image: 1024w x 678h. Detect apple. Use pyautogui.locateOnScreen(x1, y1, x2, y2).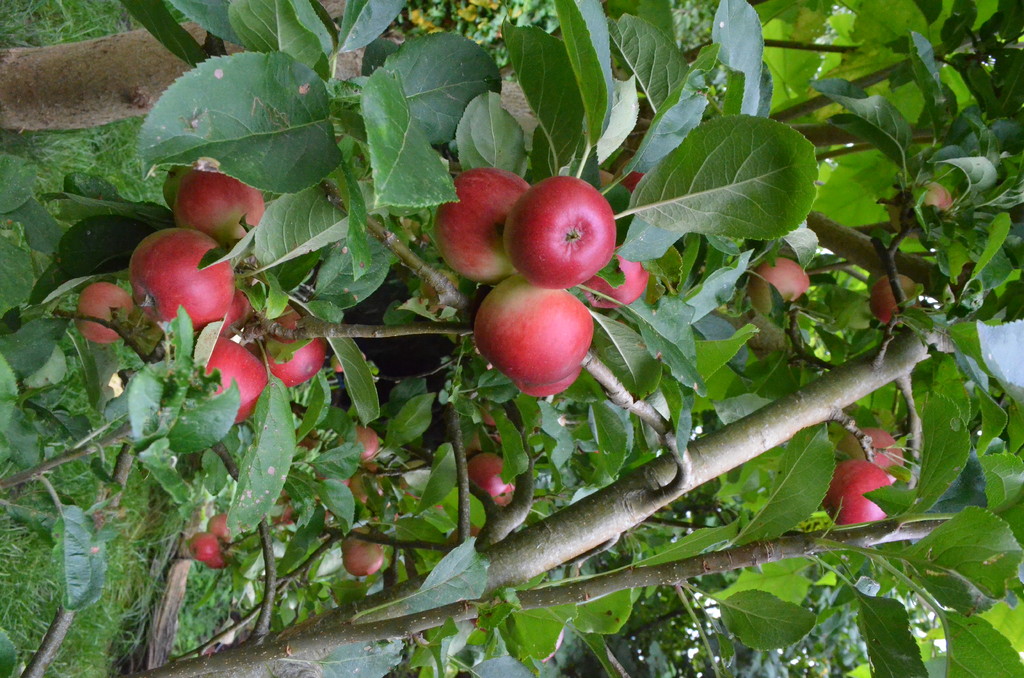
pyautogui.locateOnScreen(745, 262, 808, 315).
